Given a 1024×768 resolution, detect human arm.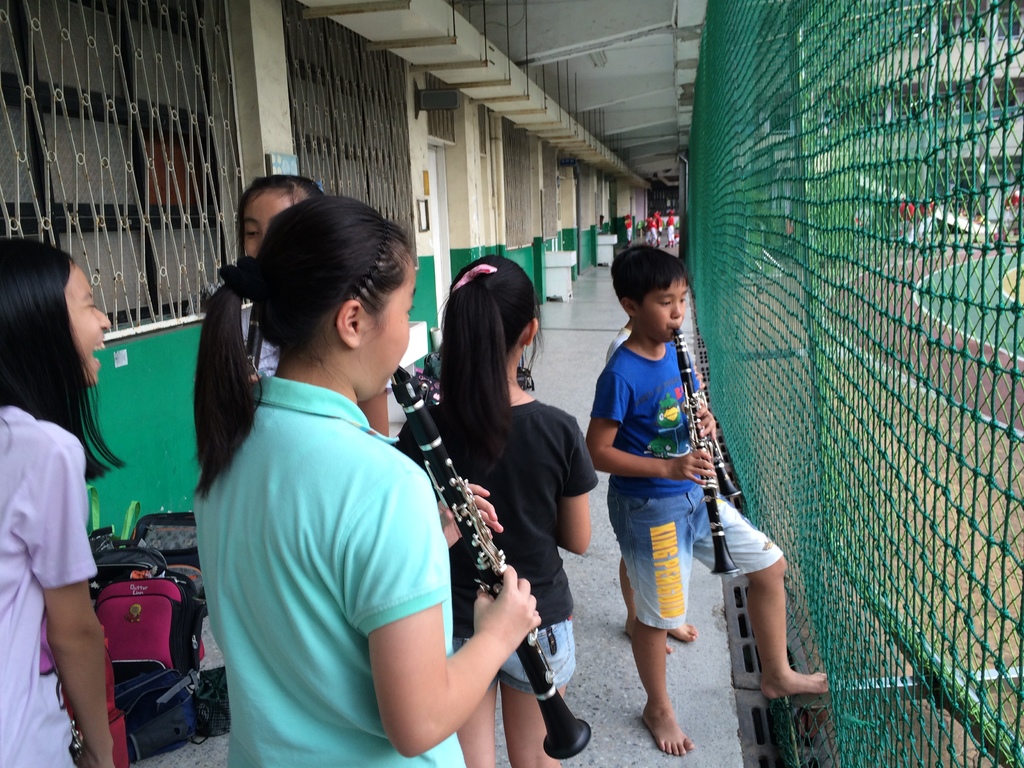
box(350, 385, 390, 438).
